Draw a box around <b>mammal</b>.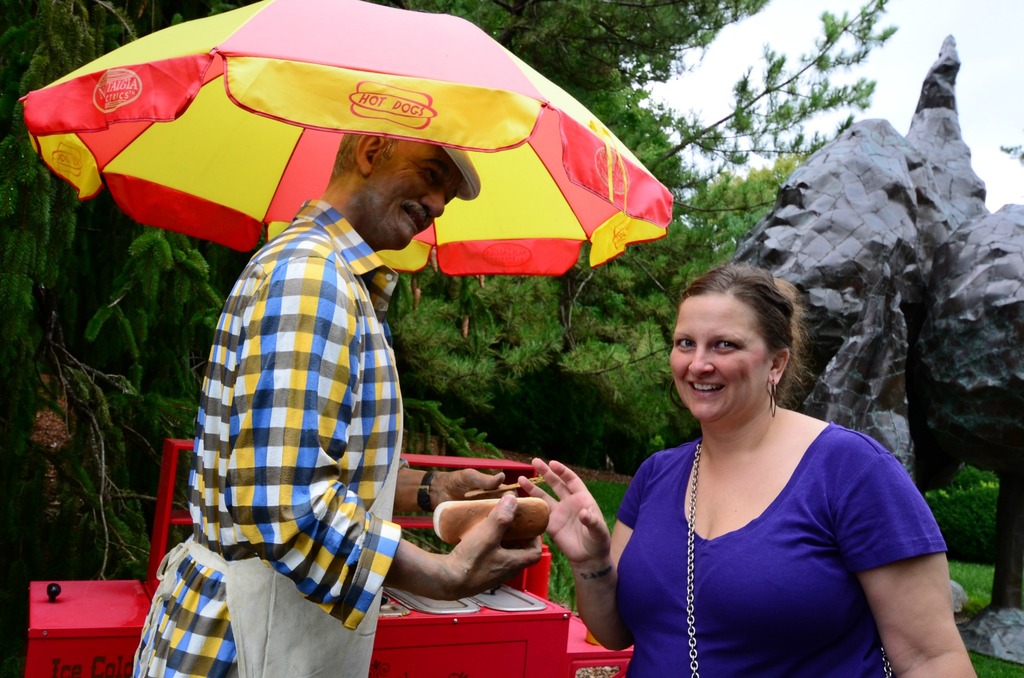
<region>129, 97, 543, 677</region>.
